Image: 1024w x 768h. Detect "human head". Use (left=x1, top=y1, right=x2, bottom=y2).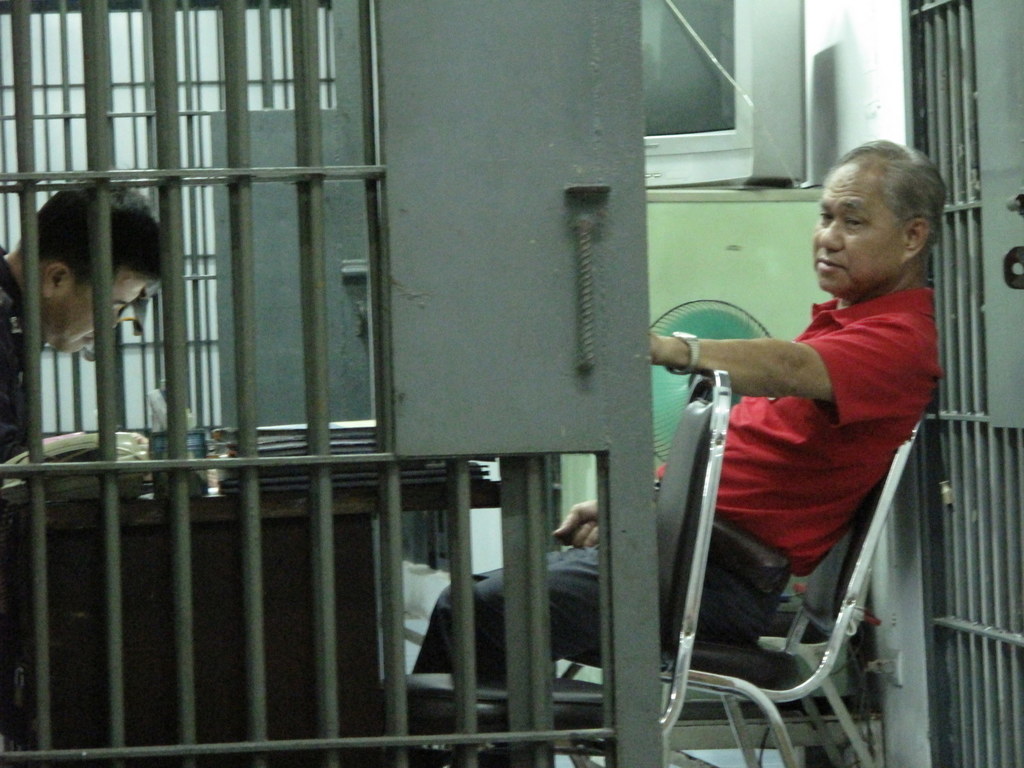
(left=17, top=179, right=166, bottom=349).
